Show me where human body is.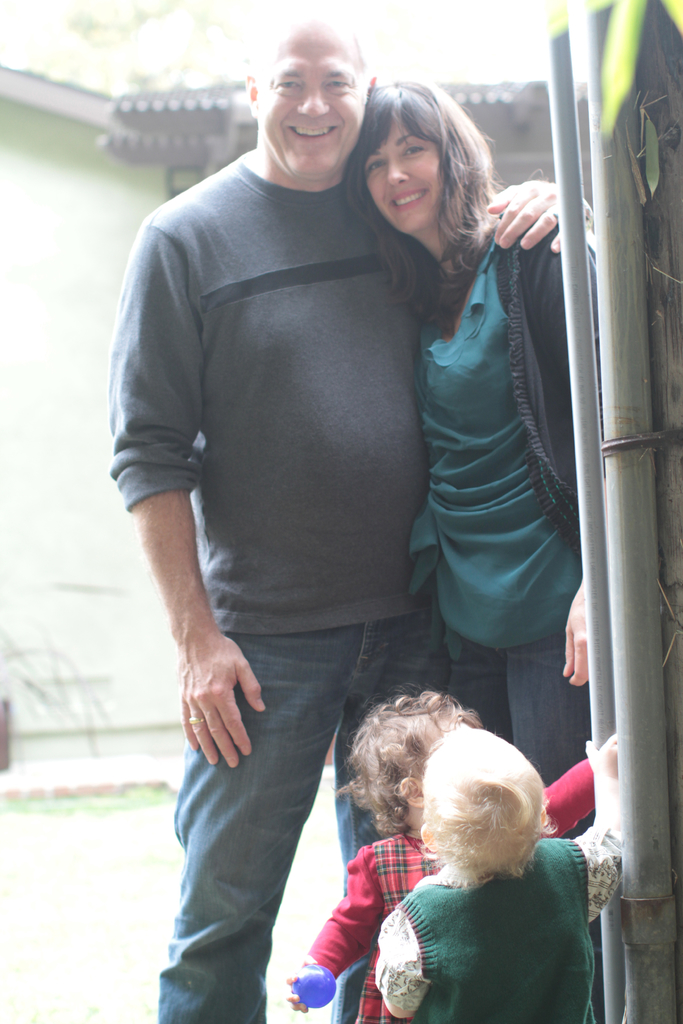
human body is at bbox=[284, 755, 595, 1023].
